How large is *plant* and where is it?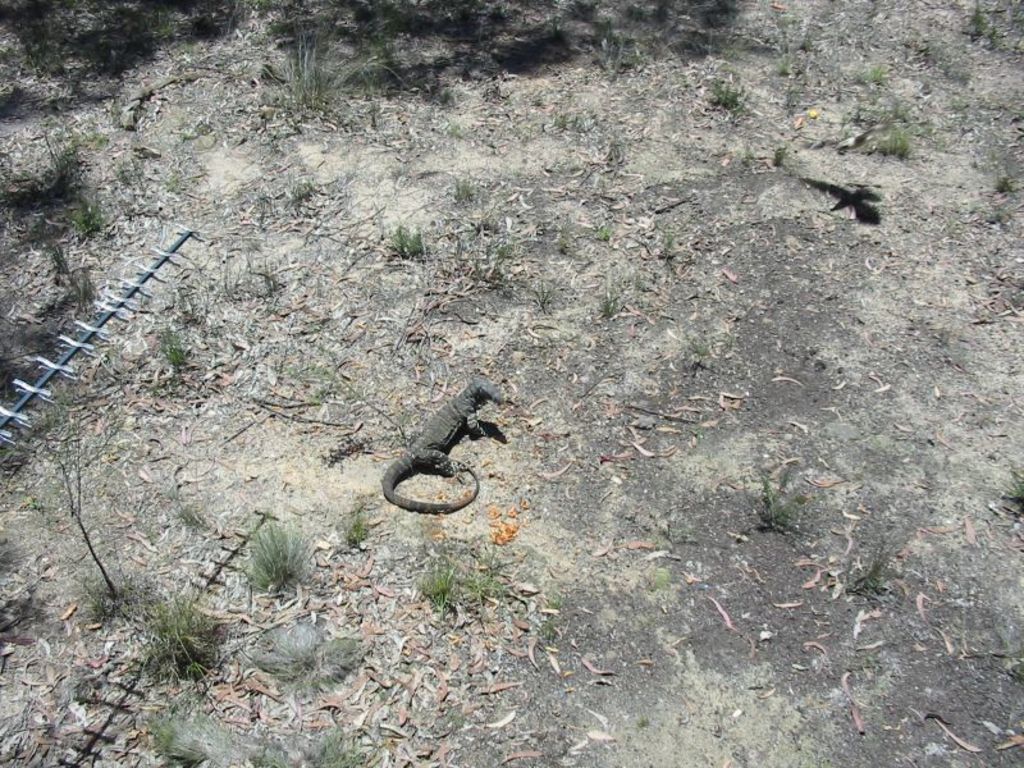
Bounding box: <region>772, 46, 797, 78</region>.
